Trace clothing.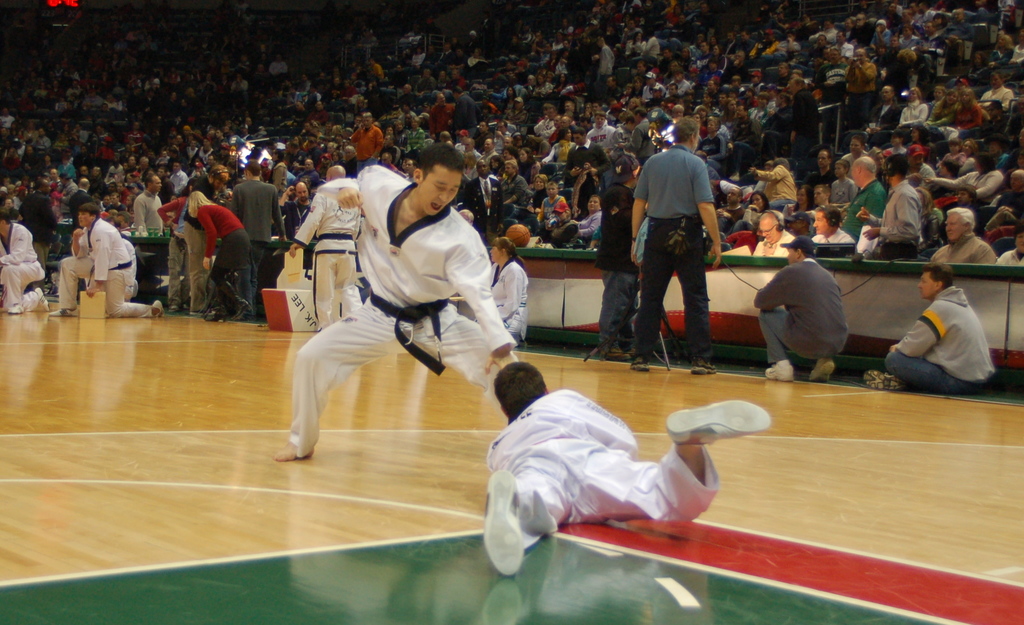
Traced to crop(758, 259, 844, 365).
